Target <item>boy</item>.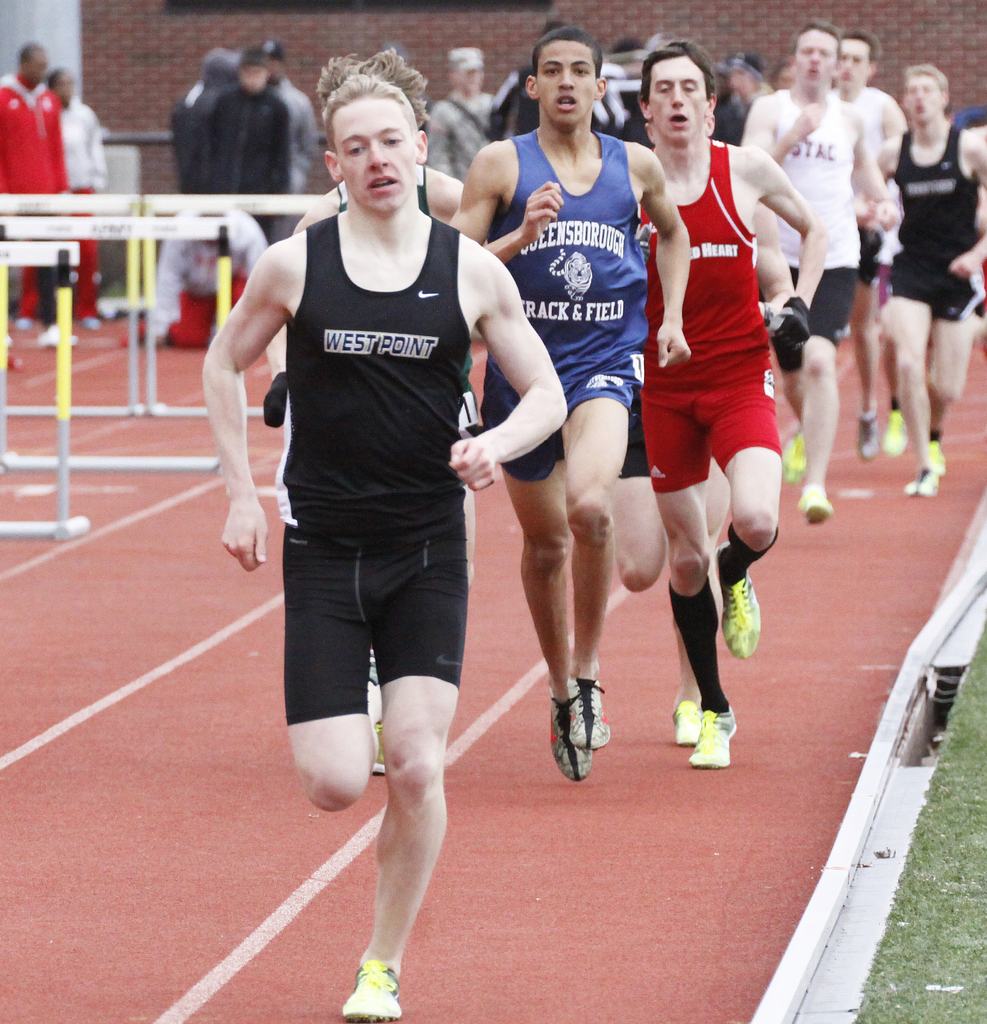
Target region: 202 74 566 1017.
